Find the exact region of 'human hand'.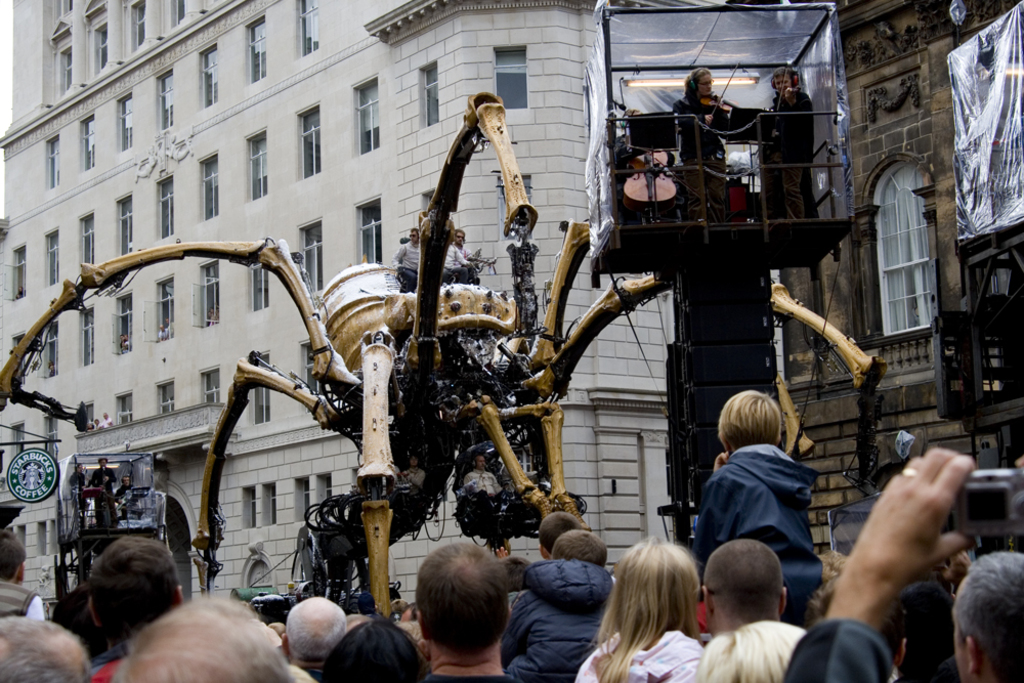
Exact region: [713, 451, 729, 476].
